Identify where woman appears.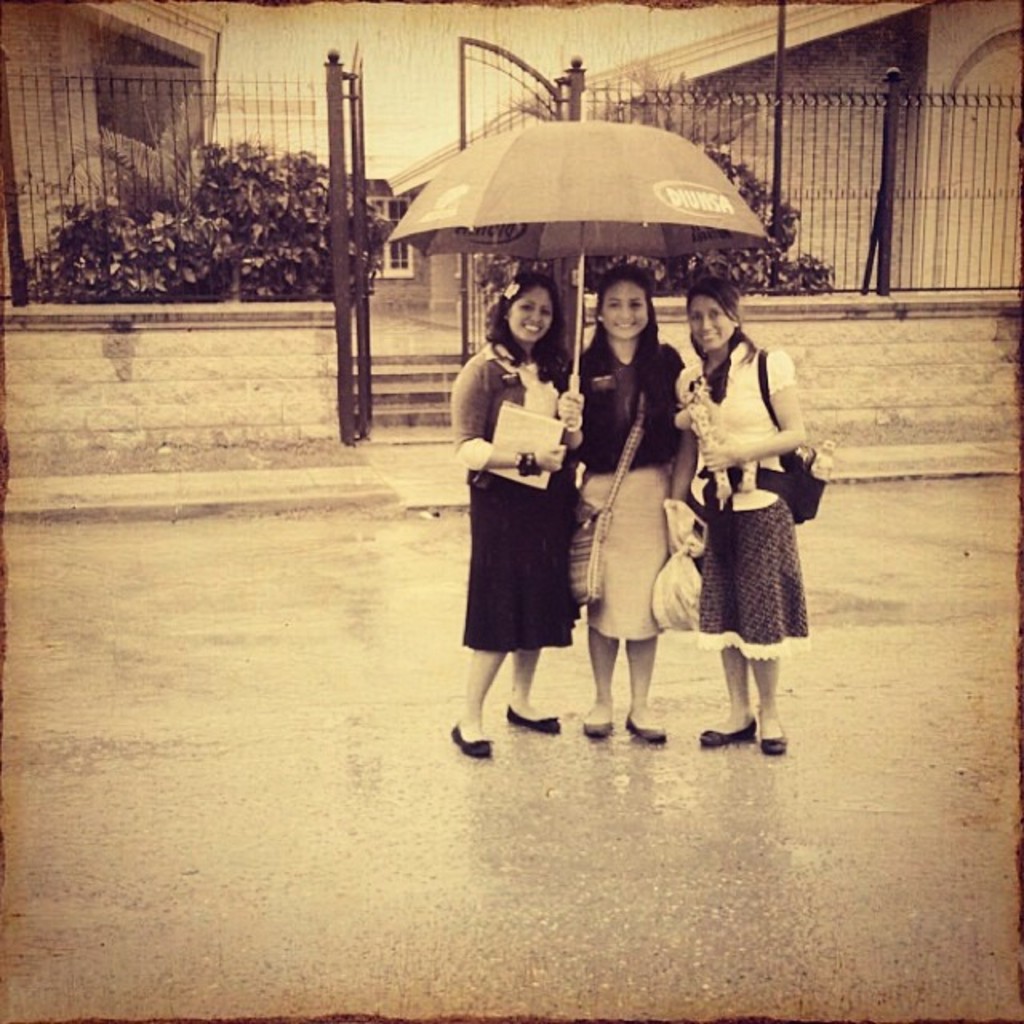
Appears at pyautogui.locateOnScreen(667, 272, 821, 758).
